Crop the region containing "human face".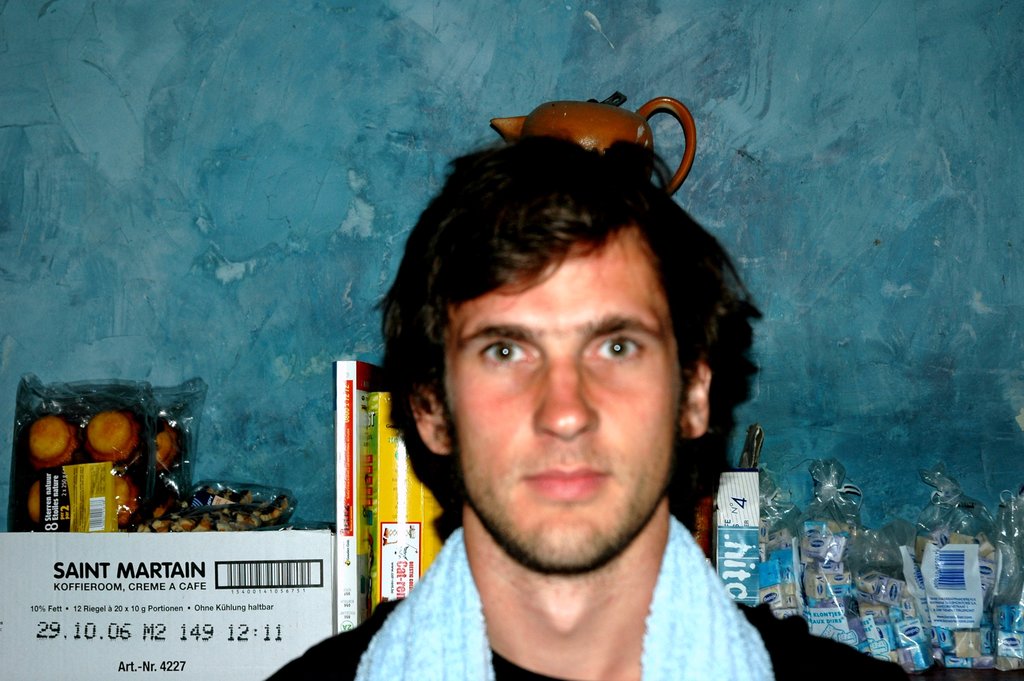
Crop region: [446, 228, 676, 566].
